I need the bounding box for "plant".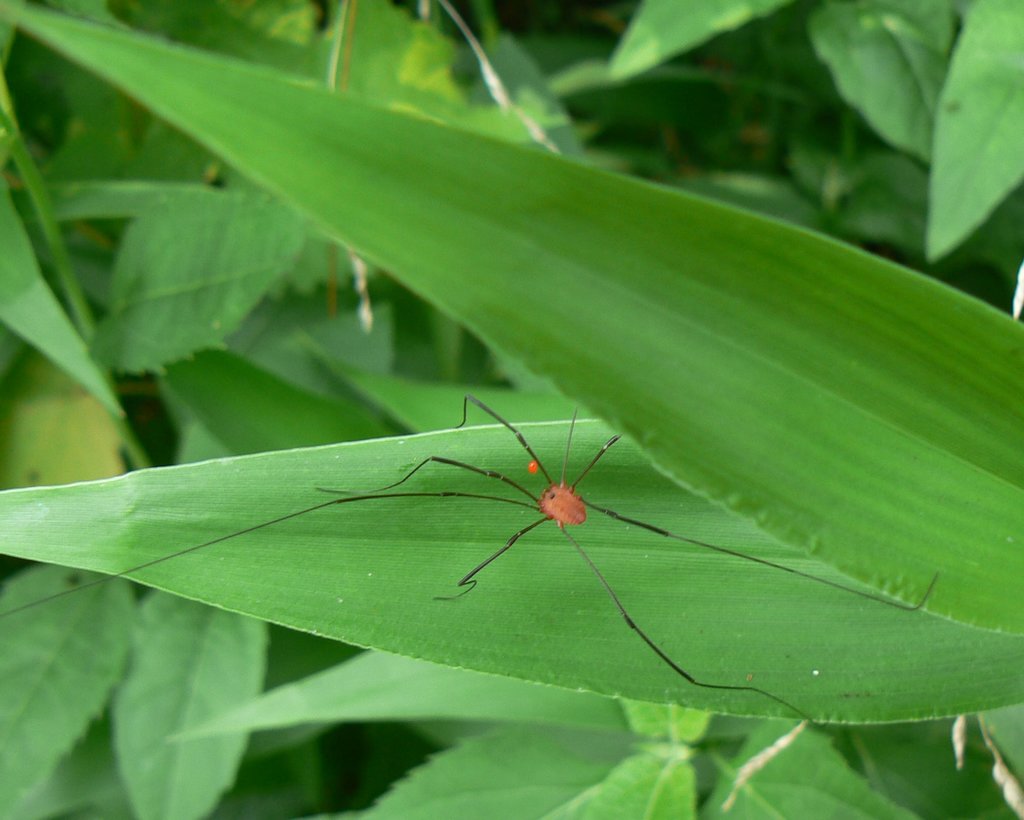
Here it is: BBox(0, 0, 1023, 819).
